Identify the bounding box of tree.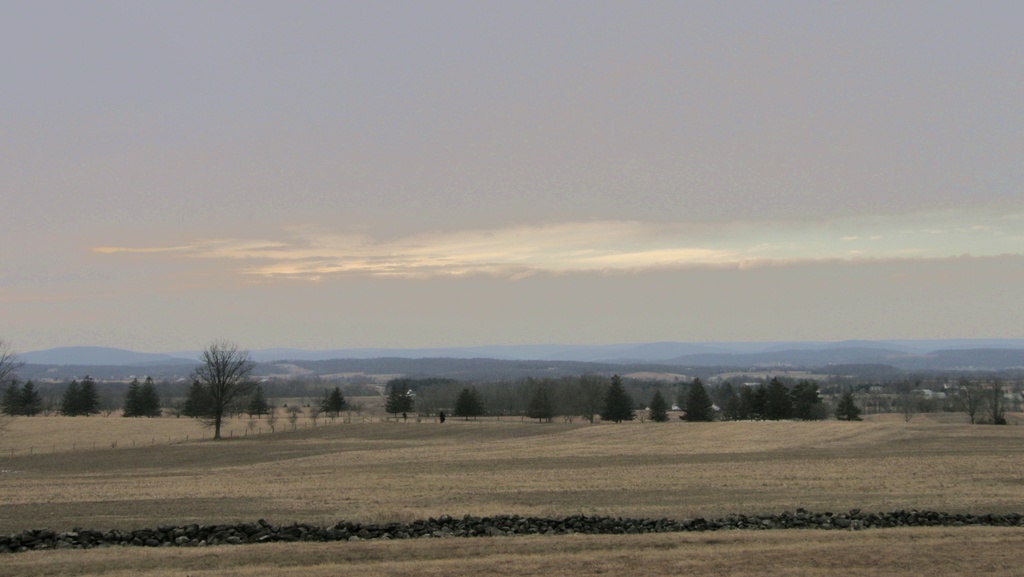
{"left": 58, "top": 367, "right": 93, "bottom": 421}.
